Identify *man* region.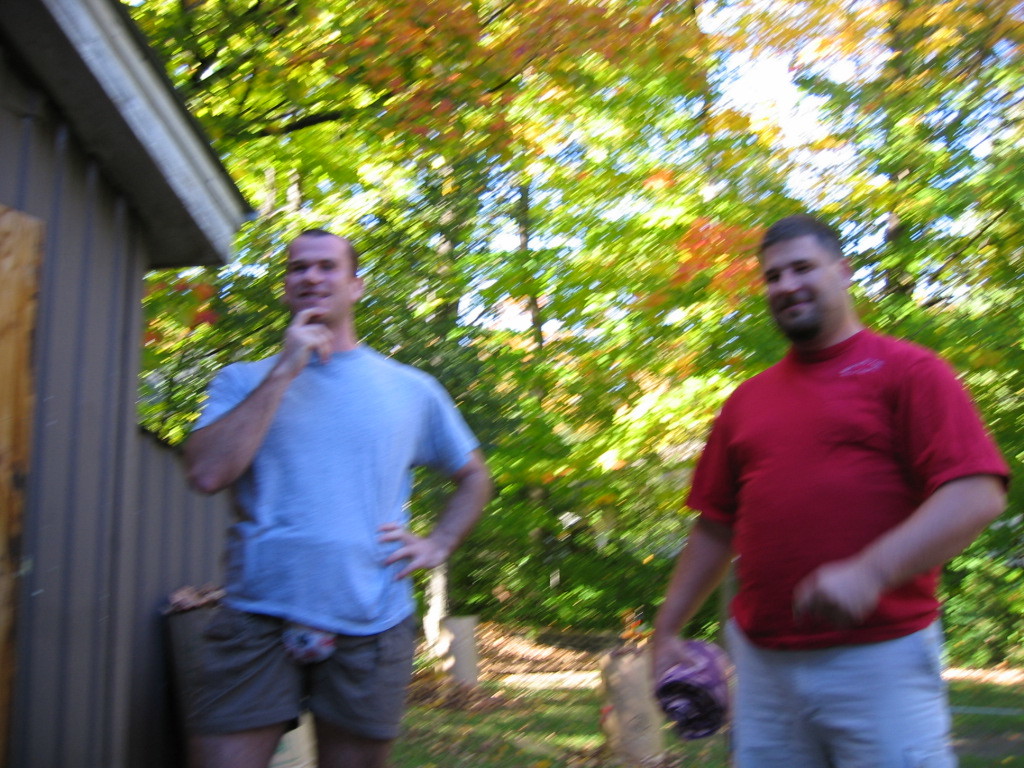
Region: select_region(639, 211, 1010, 767).
